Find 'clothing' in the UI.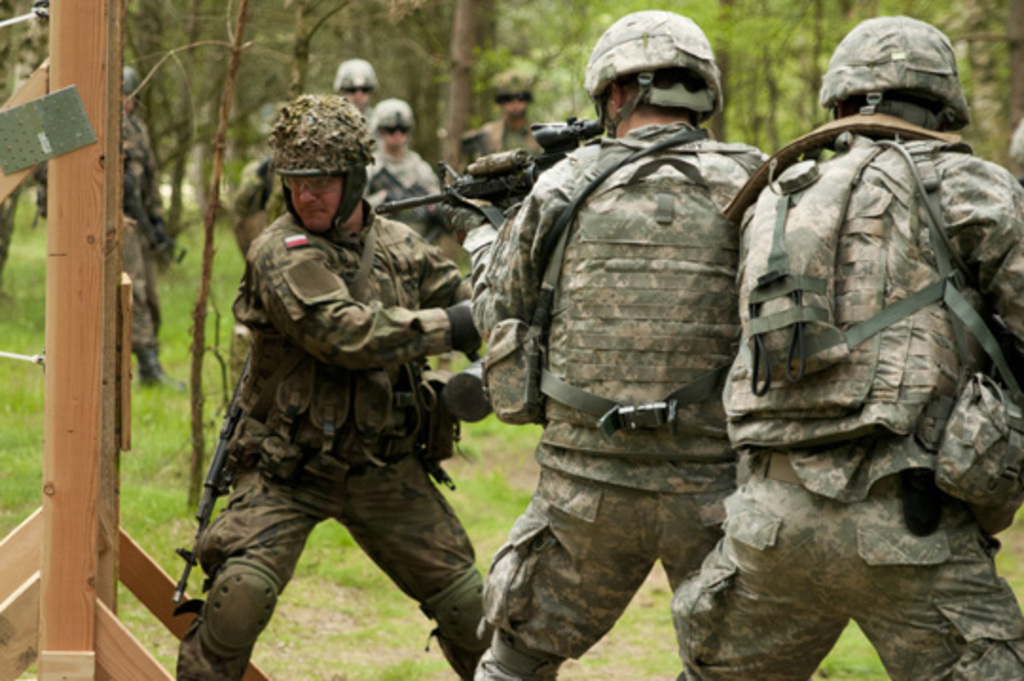
UI element at bbox=[667, 99, 1022, 679].
